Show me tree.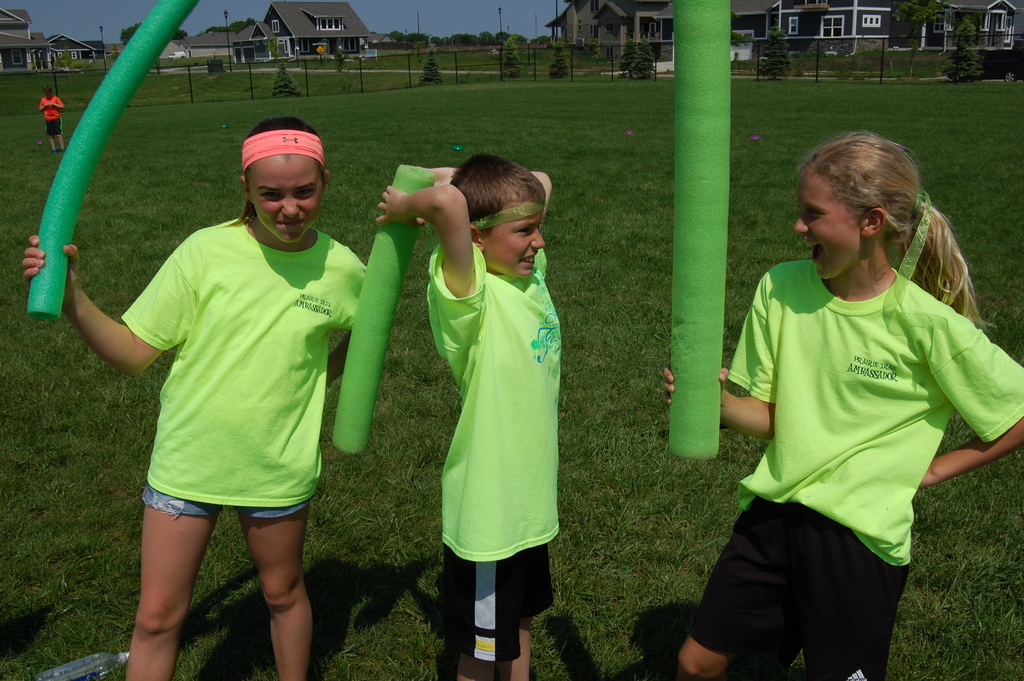
tree is here: BBox(614, 35, 664, 82).
